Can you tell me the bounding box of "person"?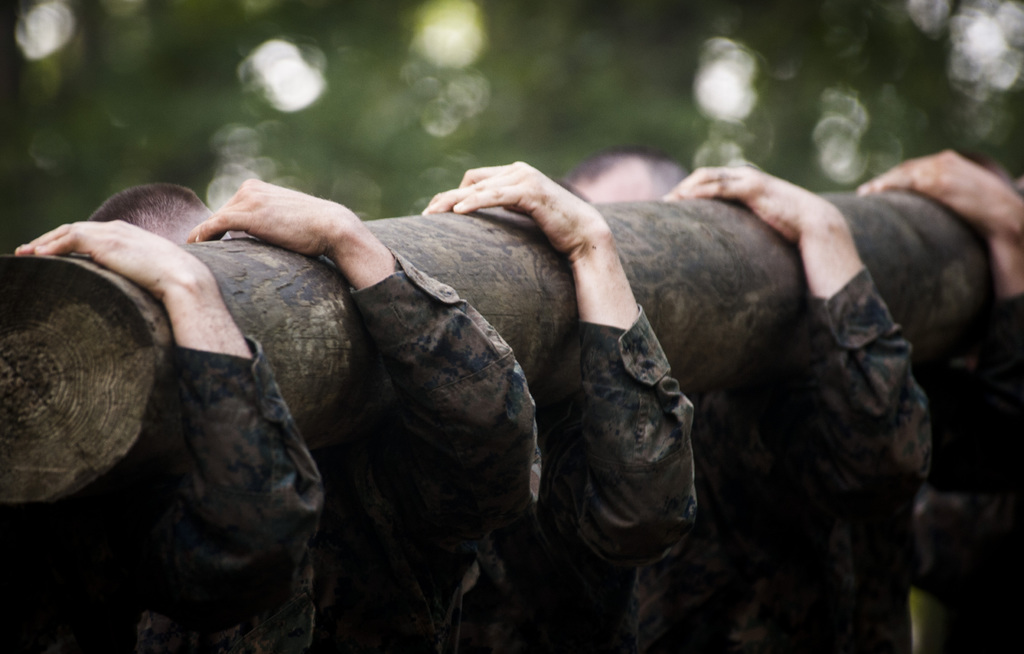
x1=414 y1=156 x2=701 y2=653.
